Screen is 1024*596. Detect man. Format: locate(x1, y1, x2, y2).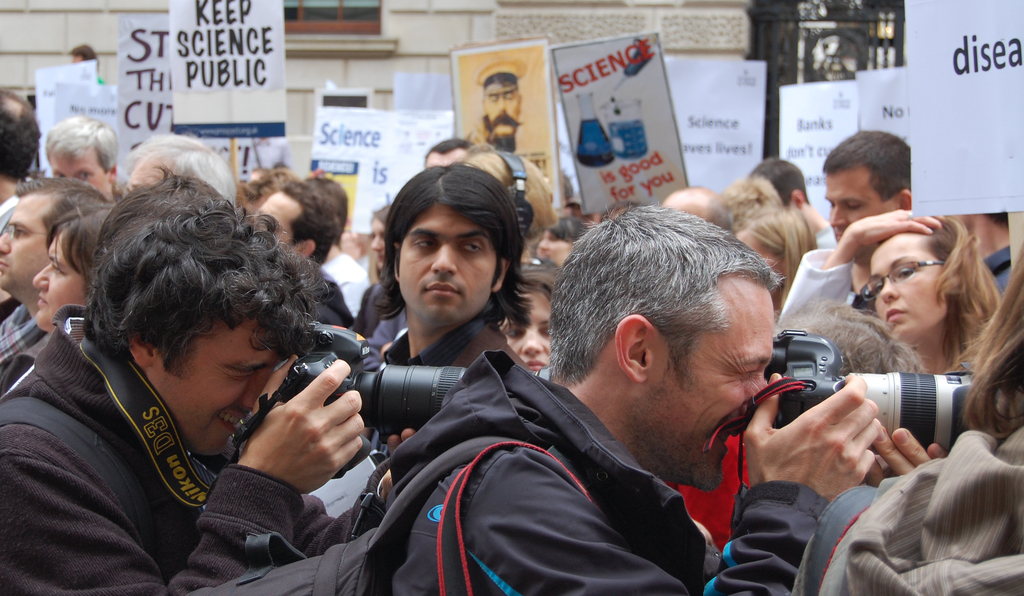
locate(123, 129, 236, 206).
